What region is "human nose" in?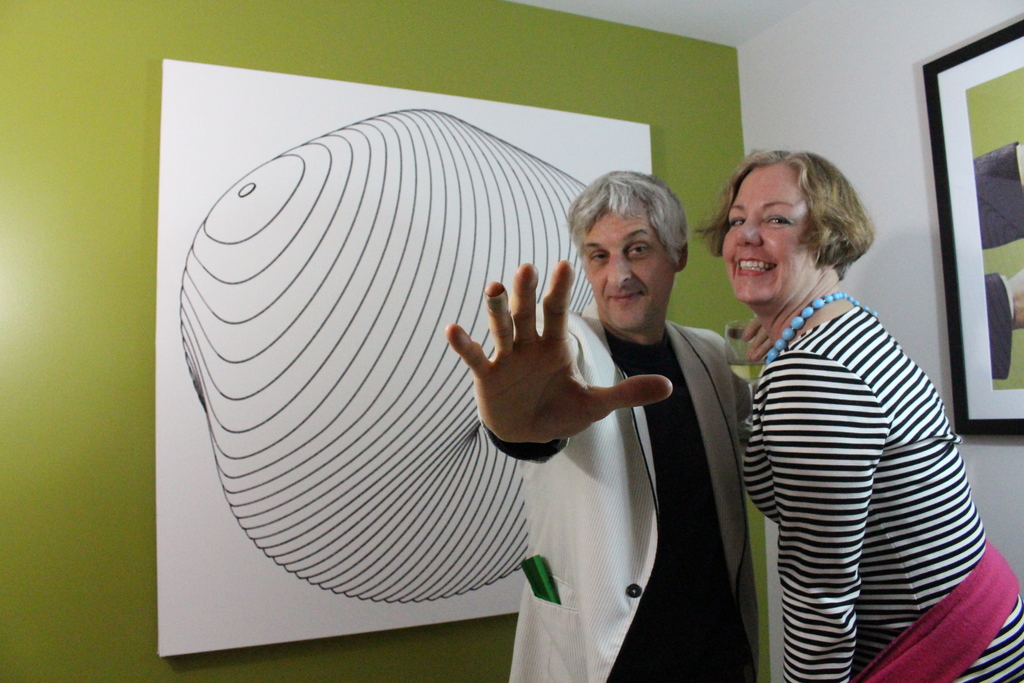
crop(733, 213, 760, 248).
